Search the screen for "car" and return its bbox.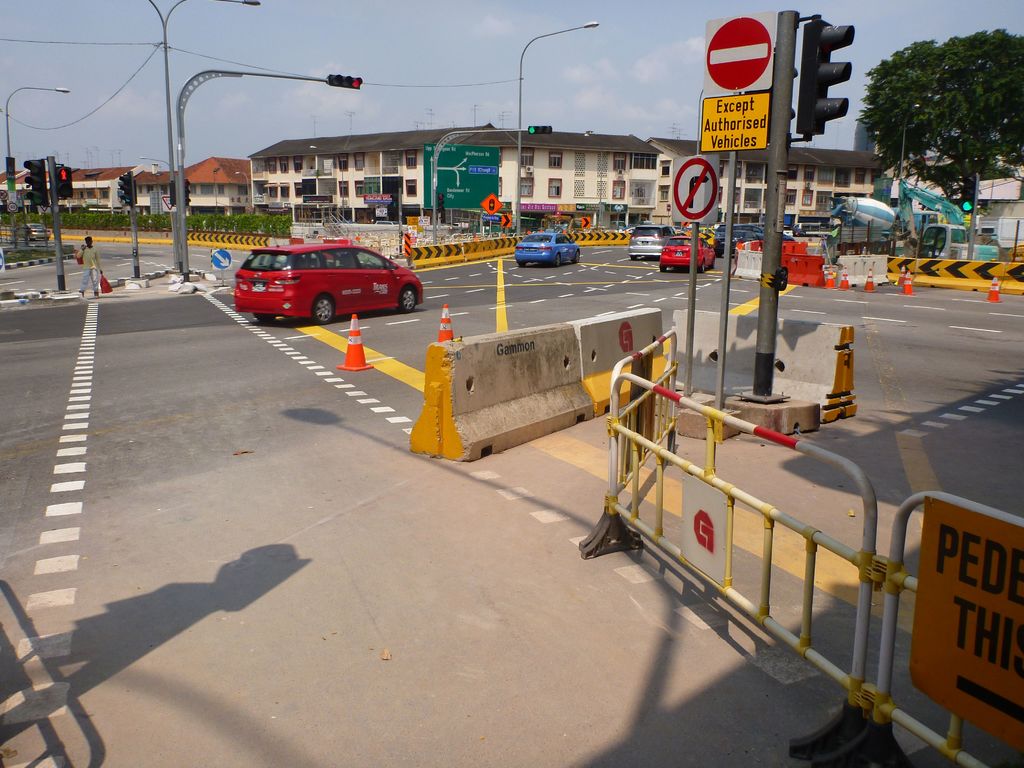
Found: 520 233 583 270.
